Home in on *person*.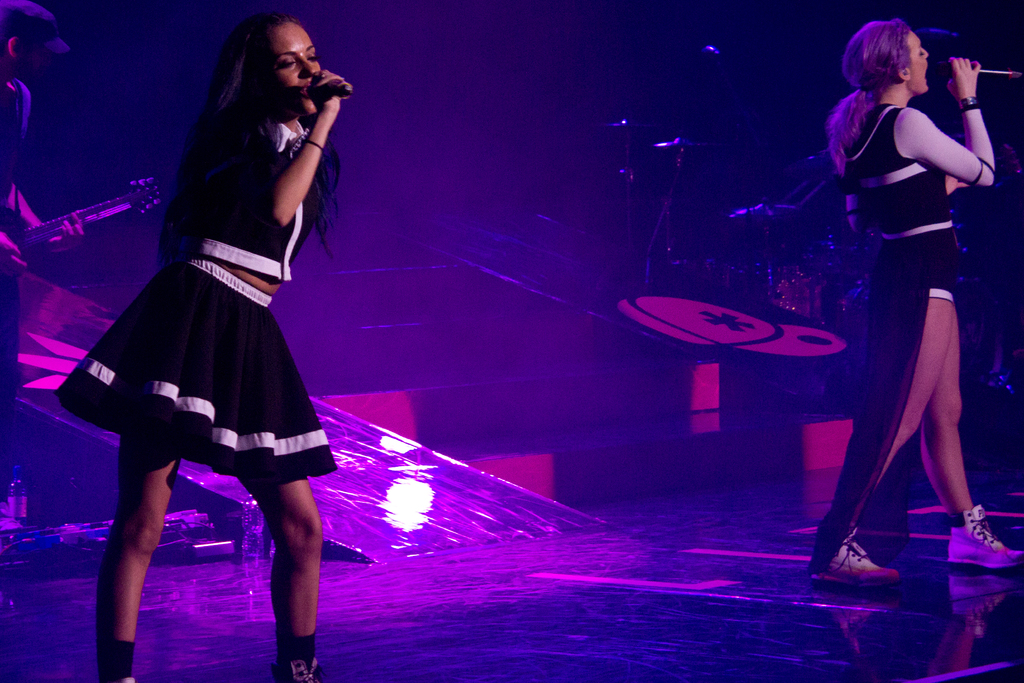
Homed in at (left=59, top=15, right=345, bottom=682).
